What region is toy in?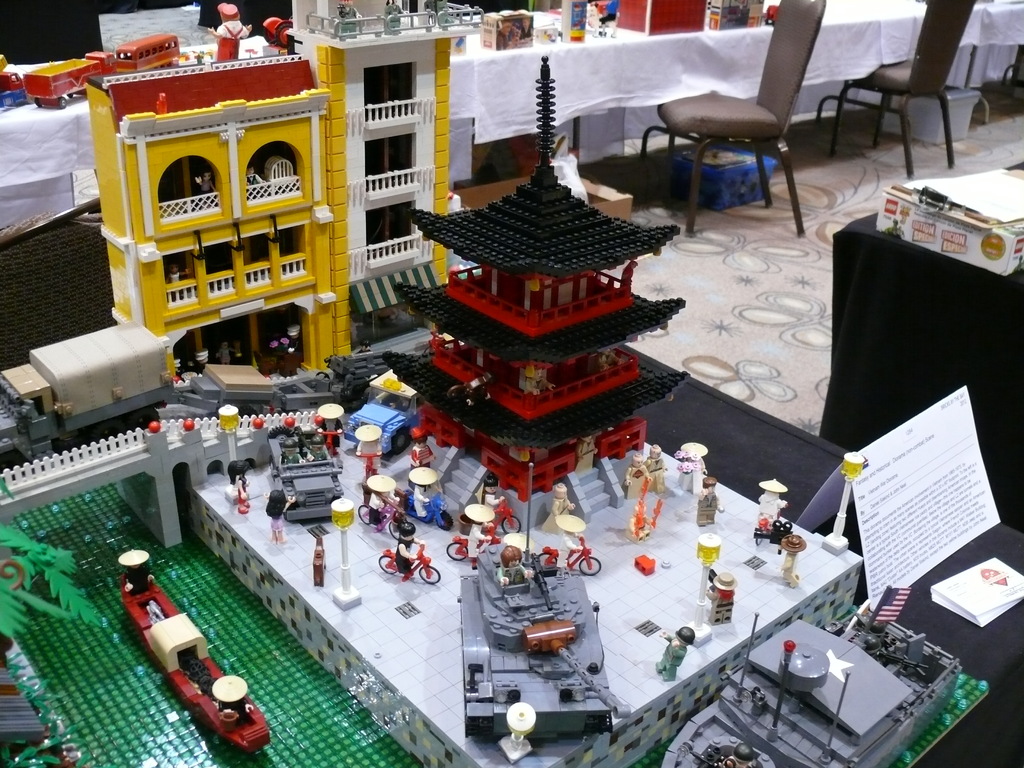
bbox=[356, 427, 382, 485].
